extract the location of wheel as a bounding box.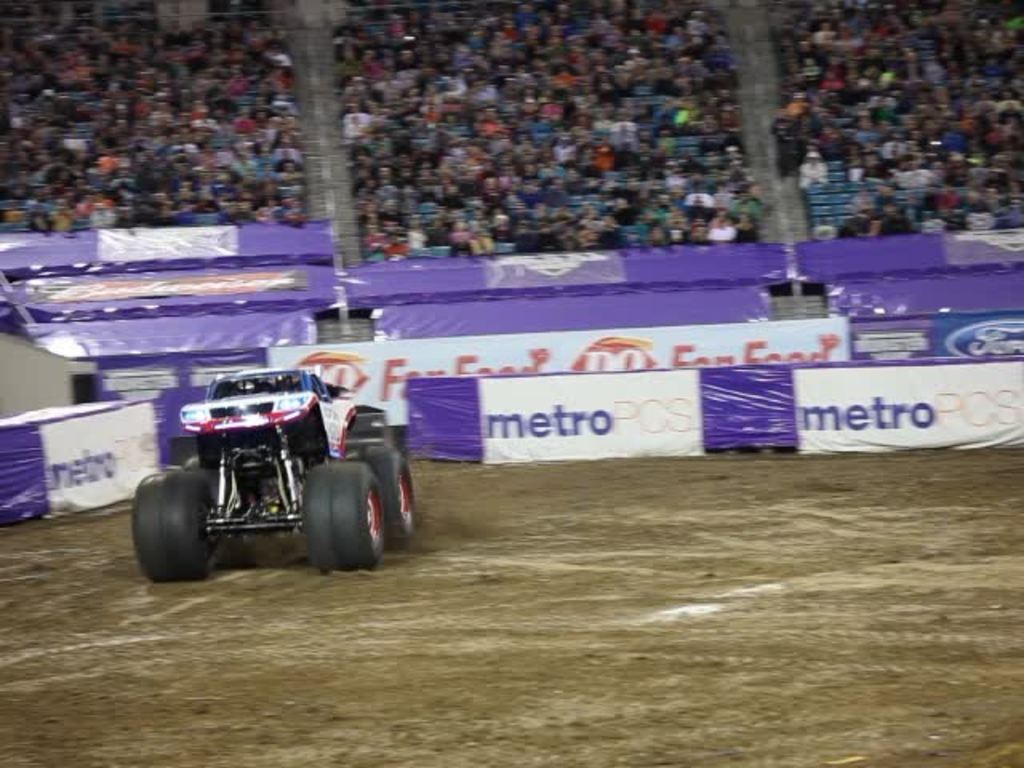
rect(189, 467, 221, 501).
